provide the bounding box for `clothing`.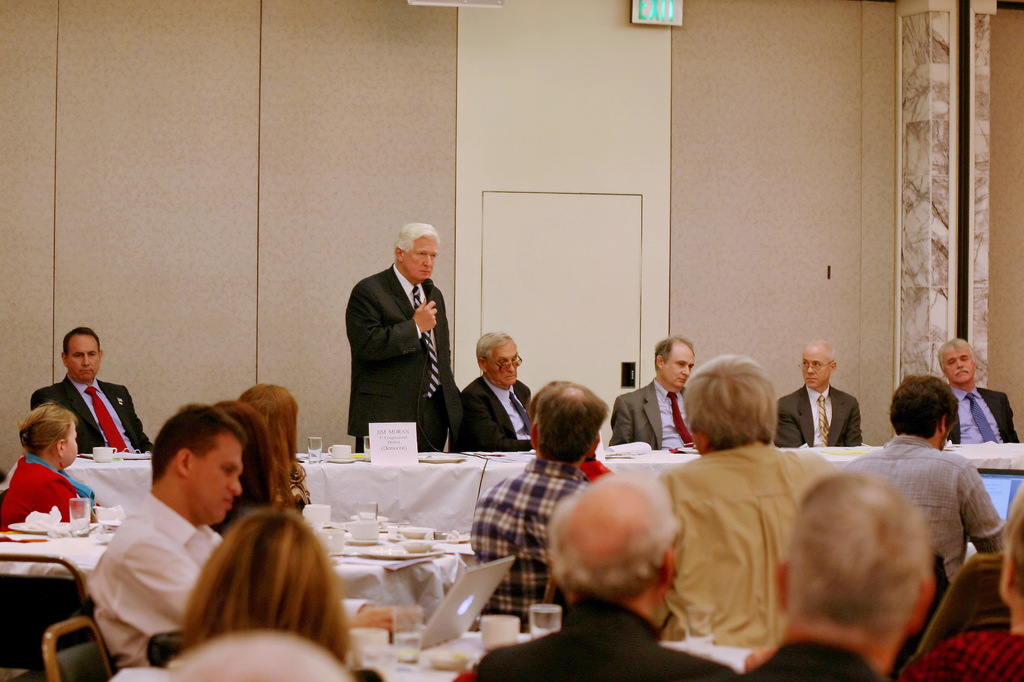
x1=332 y1=235 x2=458 y2=458.
